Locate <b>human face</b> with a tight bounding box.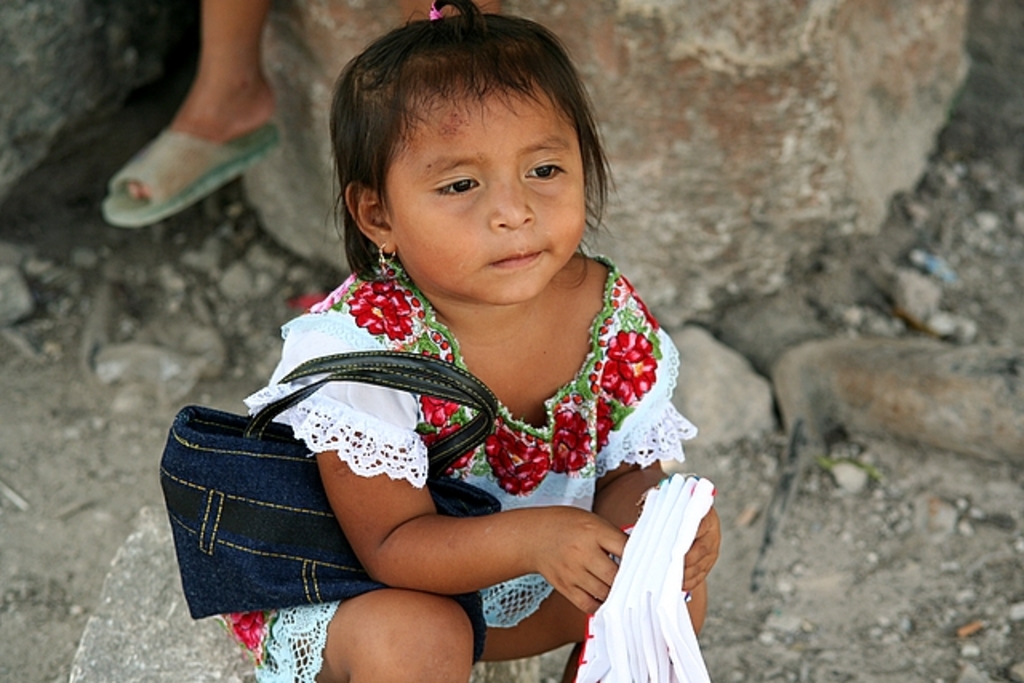
detection(395, 85, 586, 298).
